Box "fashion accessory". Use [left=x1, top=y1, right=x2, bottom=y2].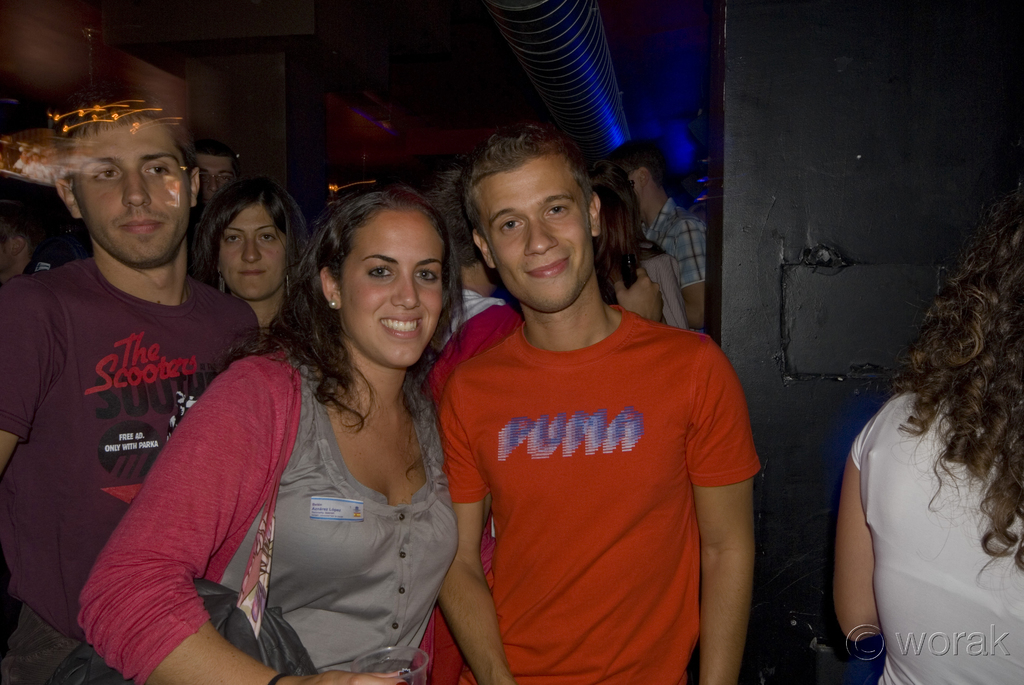
[left=324, top=288, right=338, bottom=311].
